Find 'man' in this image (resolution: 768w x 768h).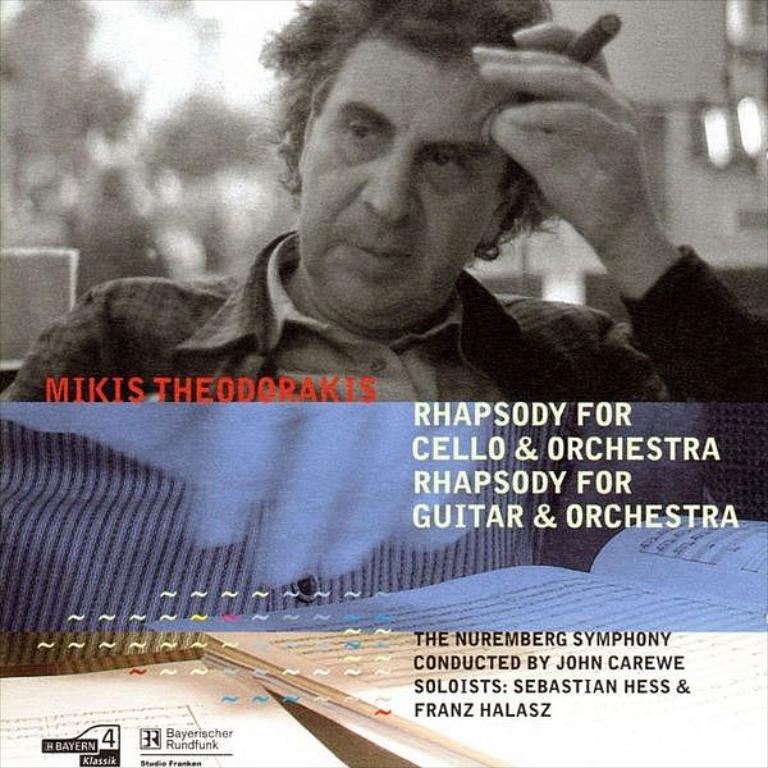
111 23 714 430.
